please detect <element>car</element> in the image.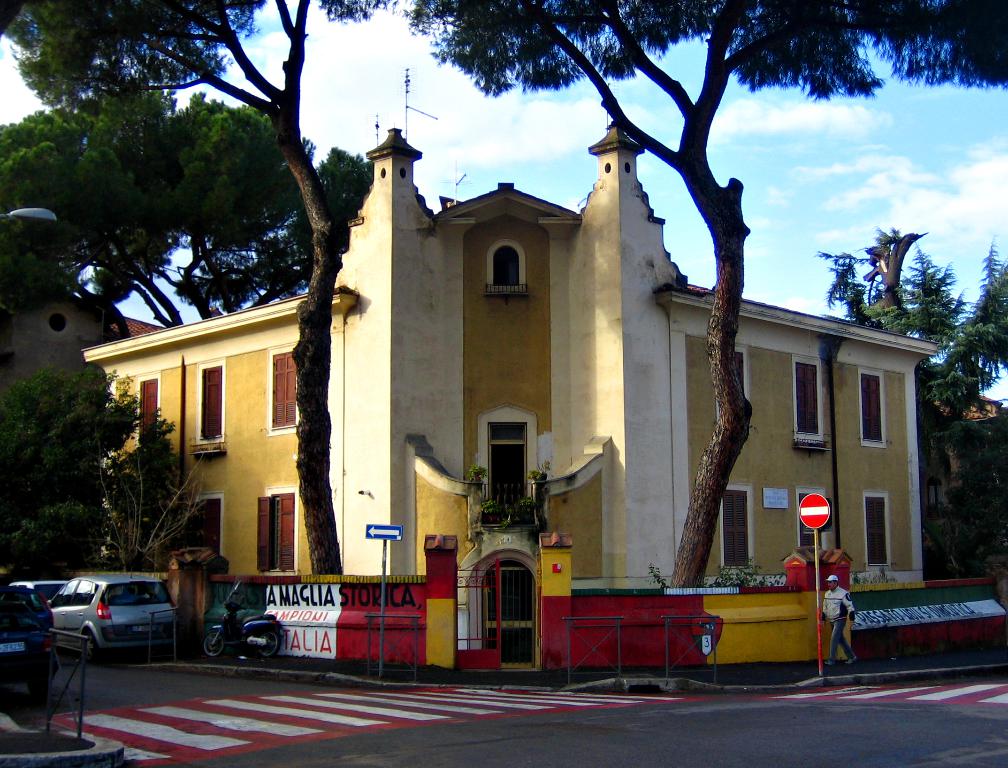
48, 567, 179, 664.
